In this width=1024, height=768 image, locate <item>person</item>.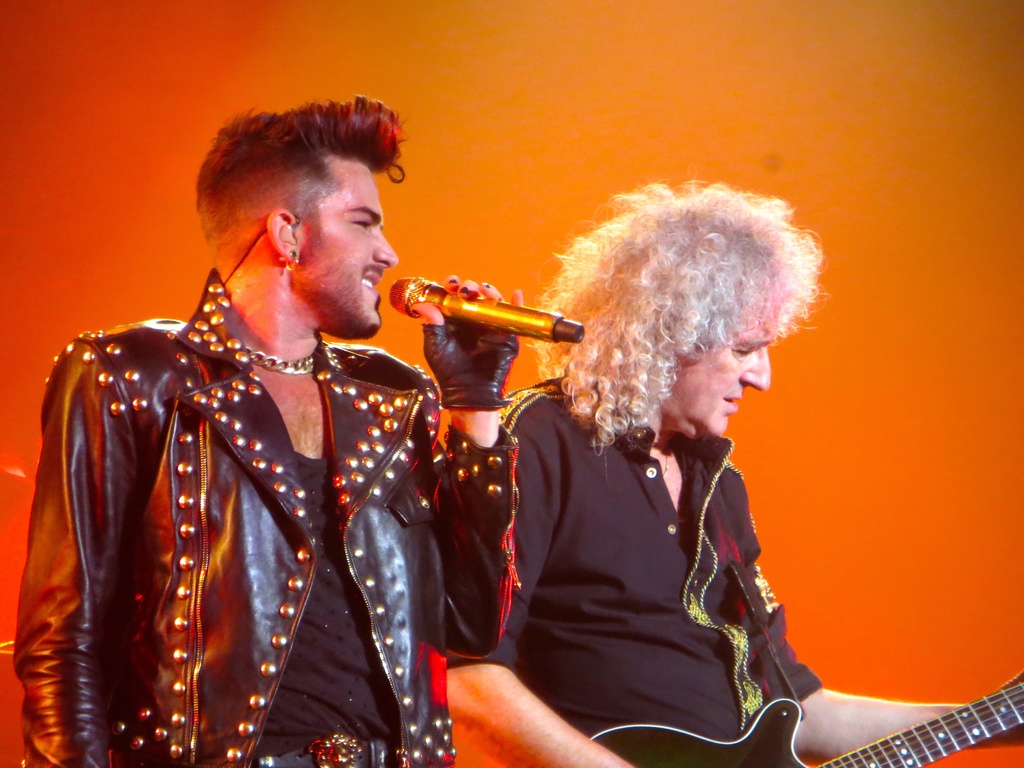
Bounding box: (445, 173, 1021, 767).
